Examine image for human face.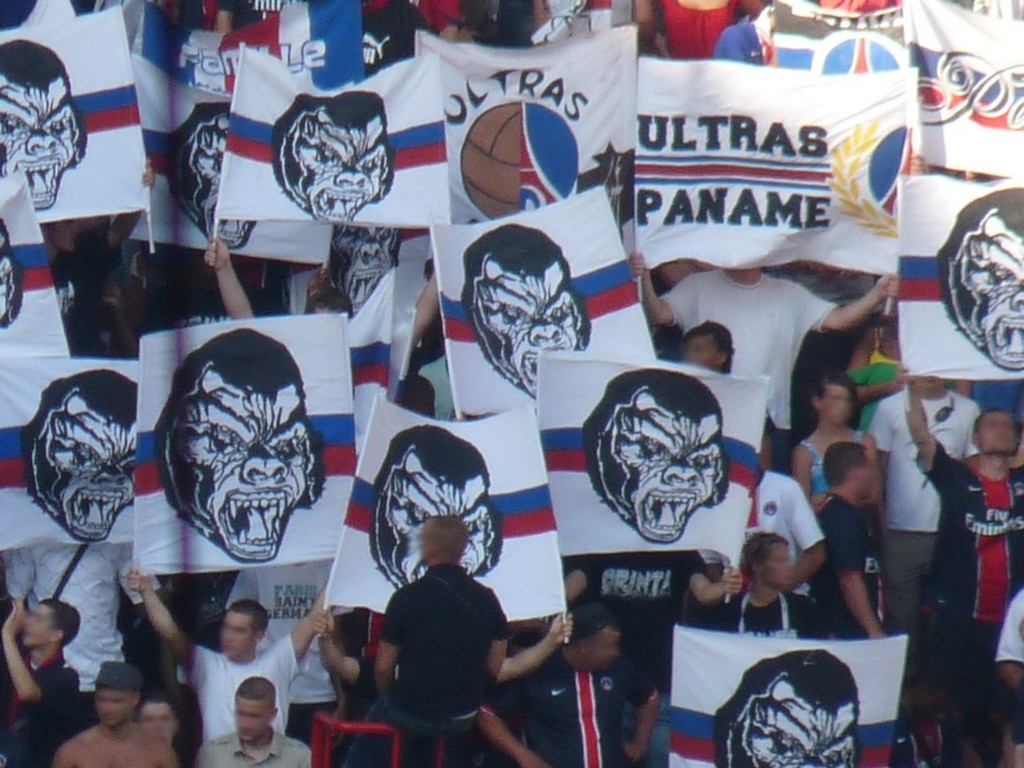
Examination result: x1=987, y1=414, x2=1016, y2=452.
